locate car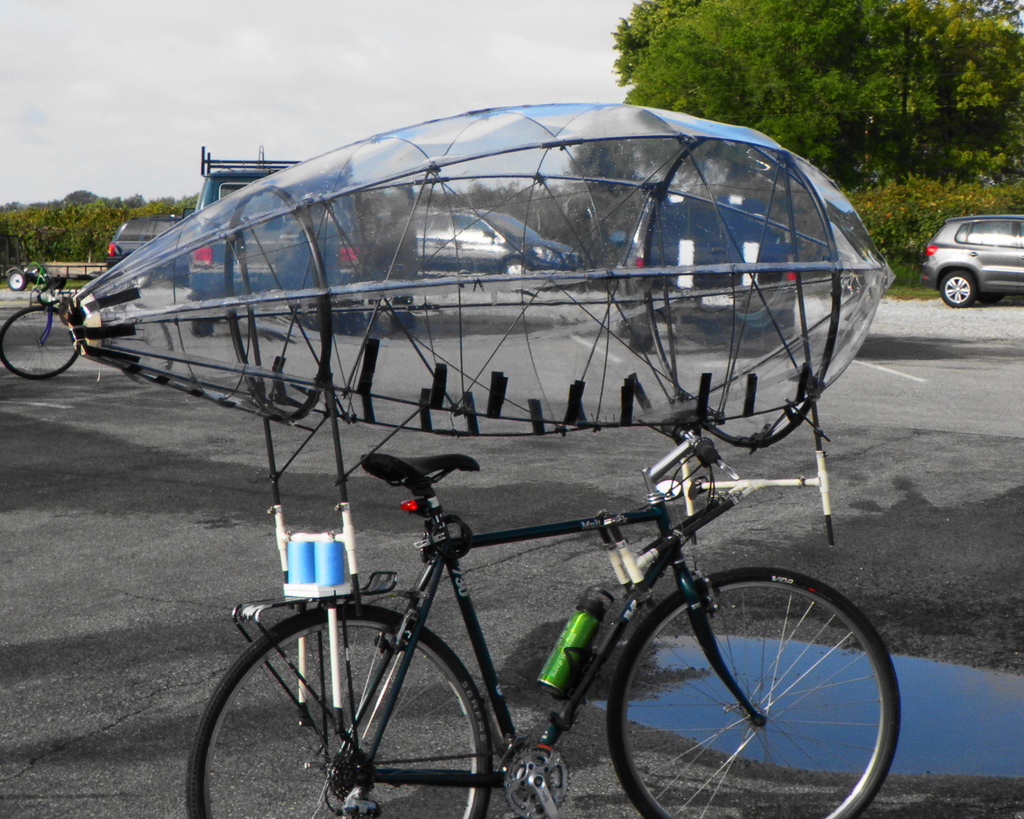
[922,212,1023,312]
